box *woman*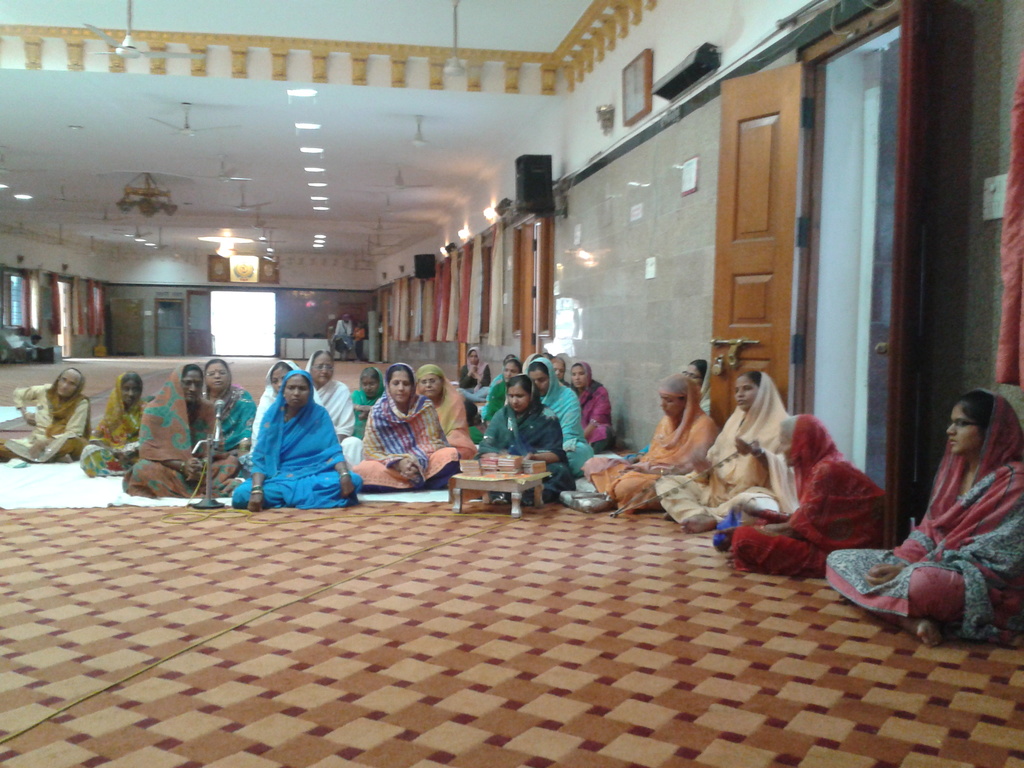
[522,355,594,477]
